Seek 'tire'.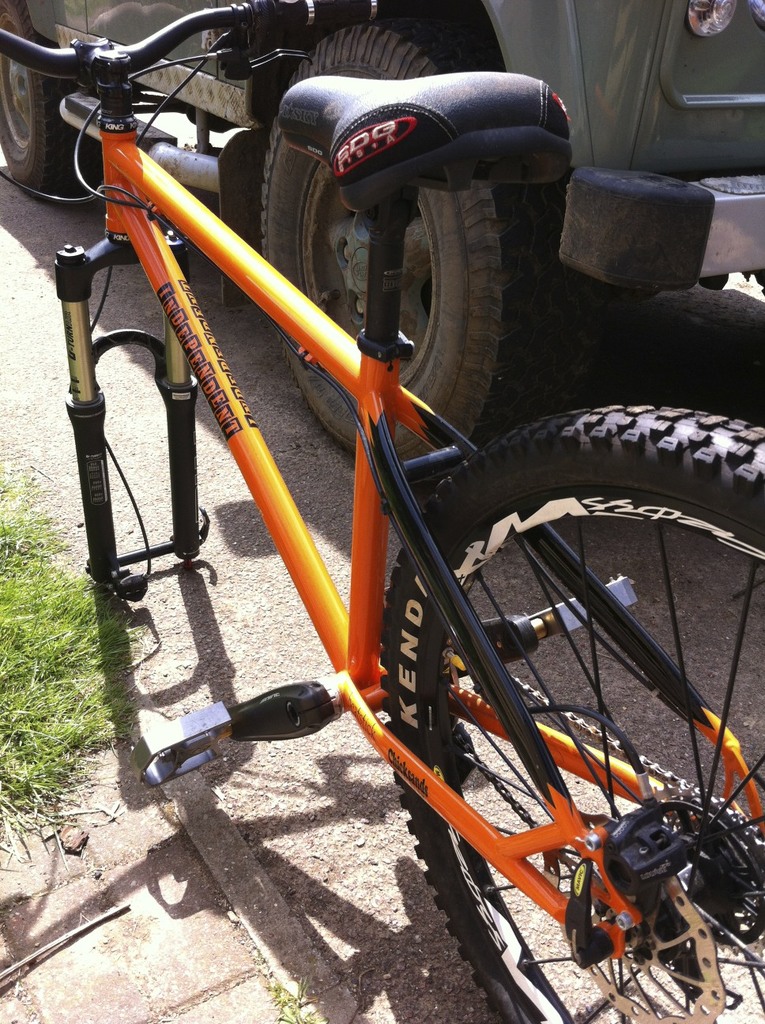
box=[0, 2, 101, 190].
